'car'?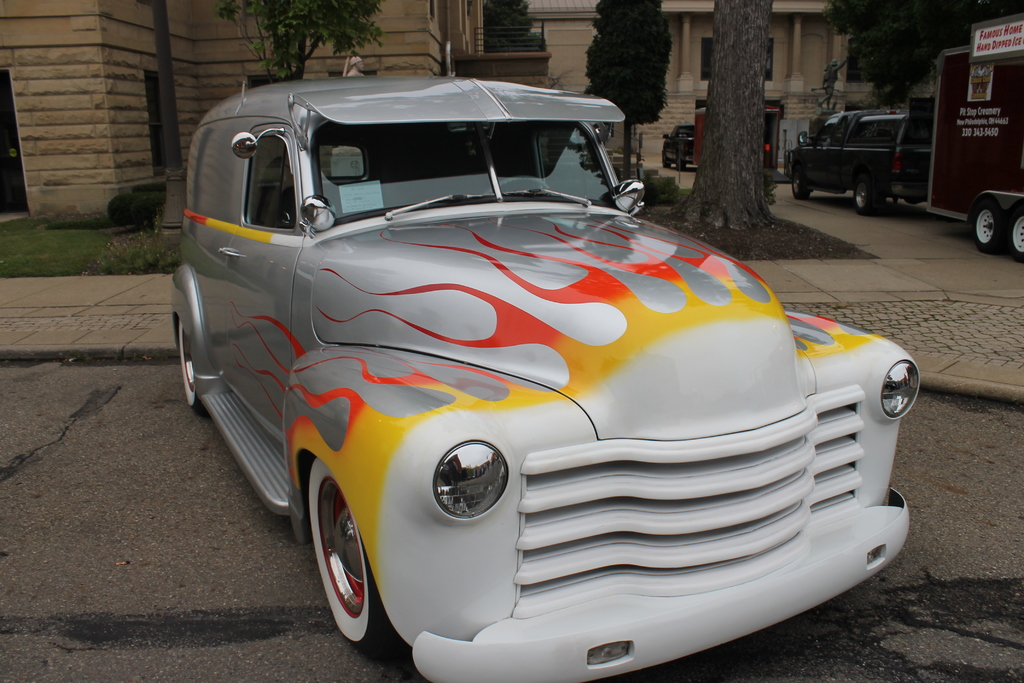
{"x1": 786, "y1": 109, "x2": 932, "y2": 215}
